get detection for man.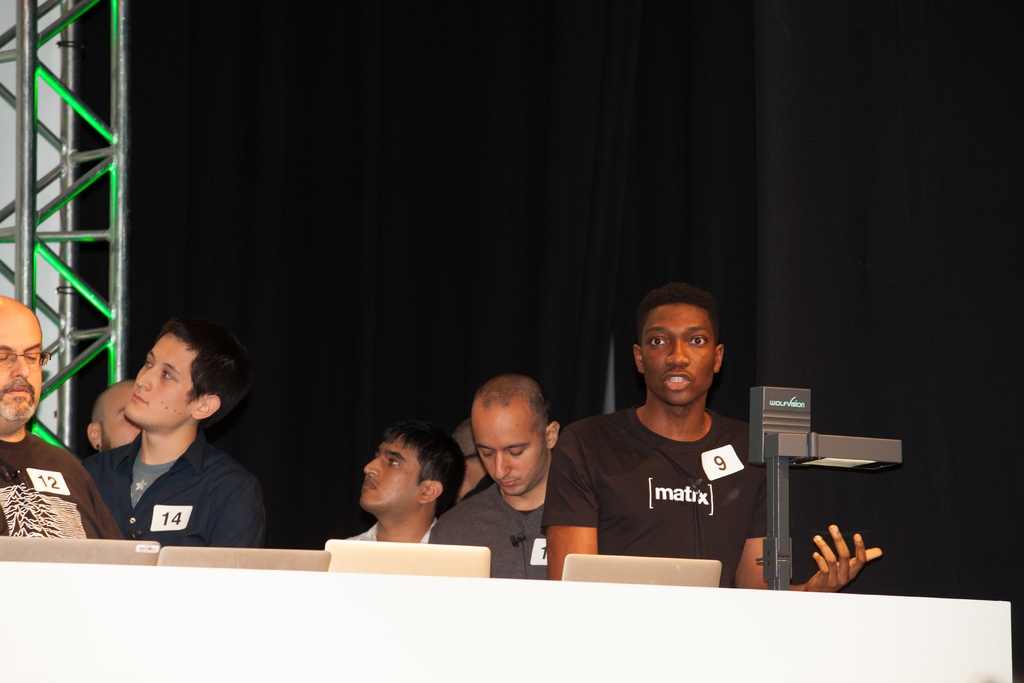
Detection: [left=84, top=378, right=147, bottom=456].
